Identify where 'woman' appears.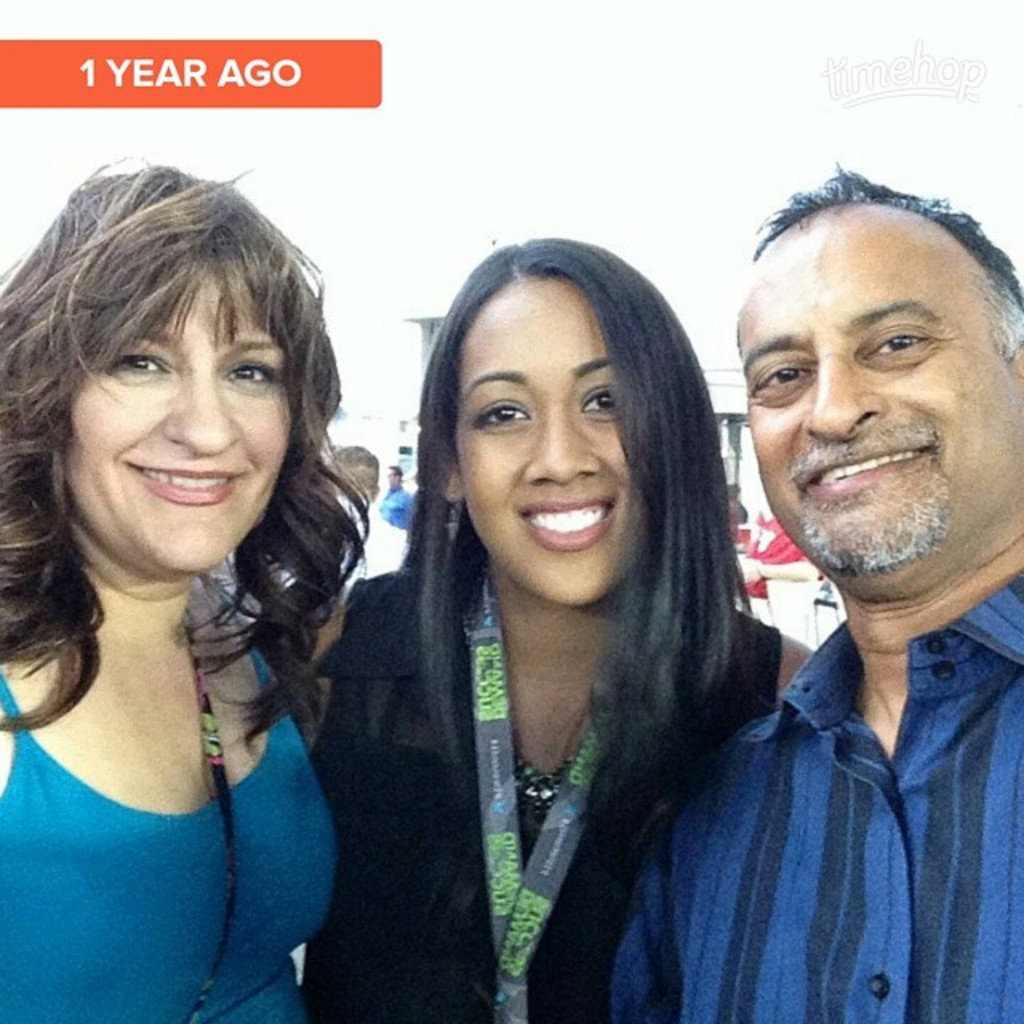
Appears at 0:155:378:1022.
